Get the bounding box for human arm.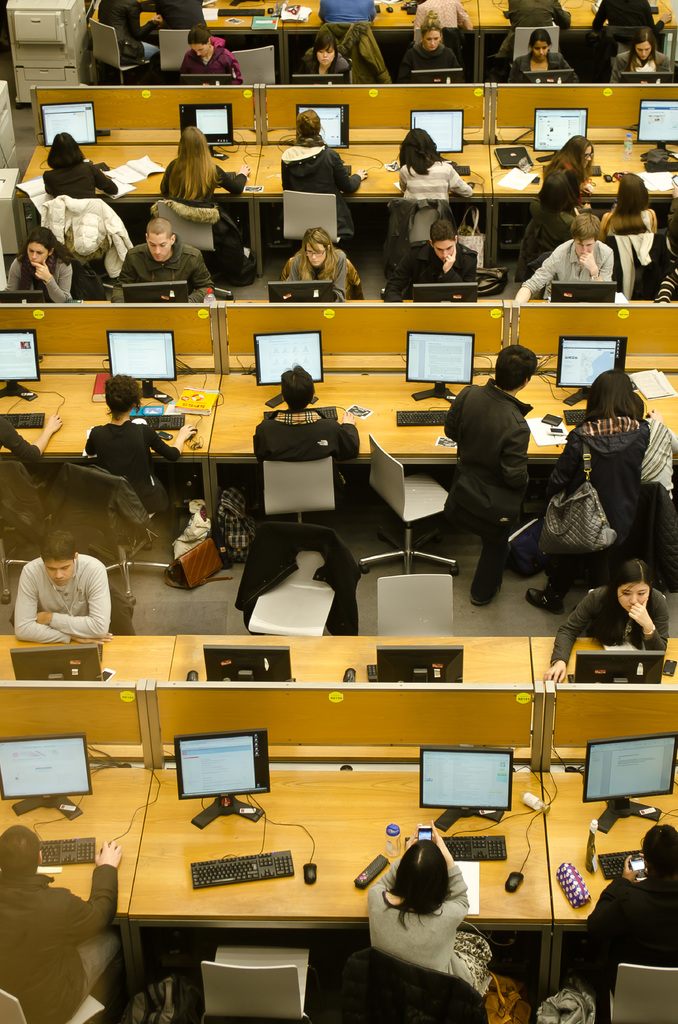
bbox=(0, 410, 67, 470).
